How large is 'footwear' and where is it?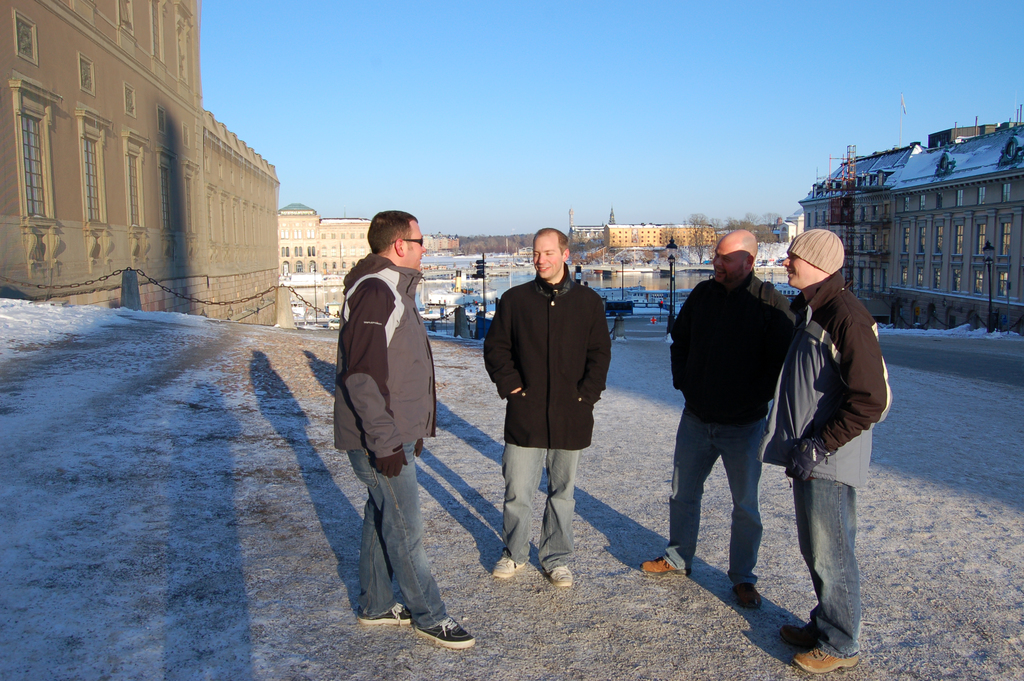
Bounding box: Rect(793, 644, 861, 675).
